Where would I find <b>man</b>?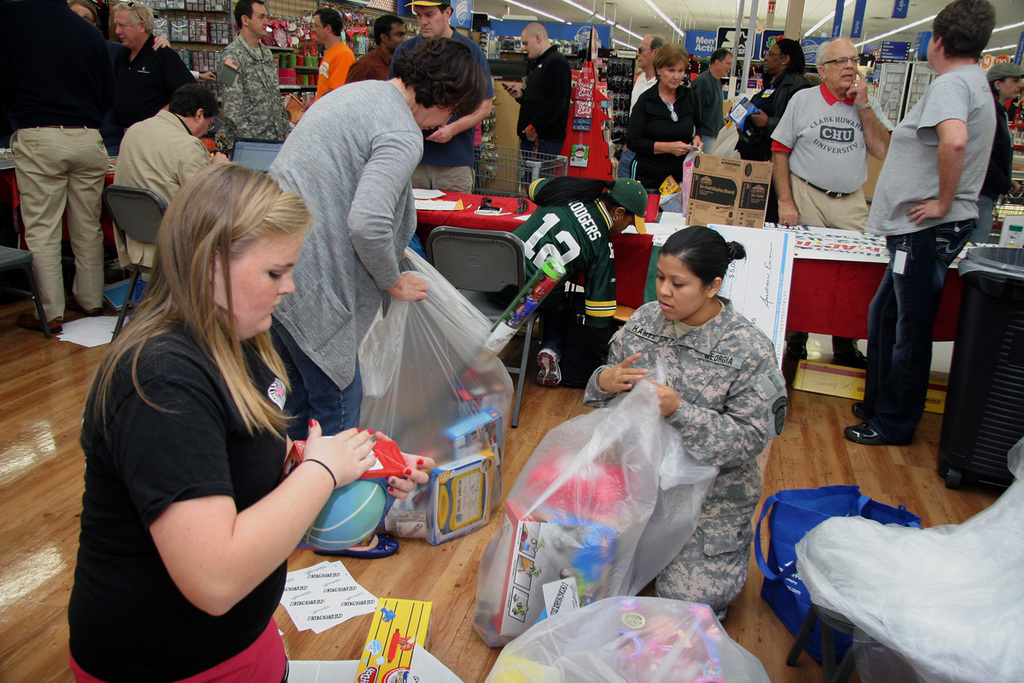
At [left=390, top=0, right=496, bottom=192].
